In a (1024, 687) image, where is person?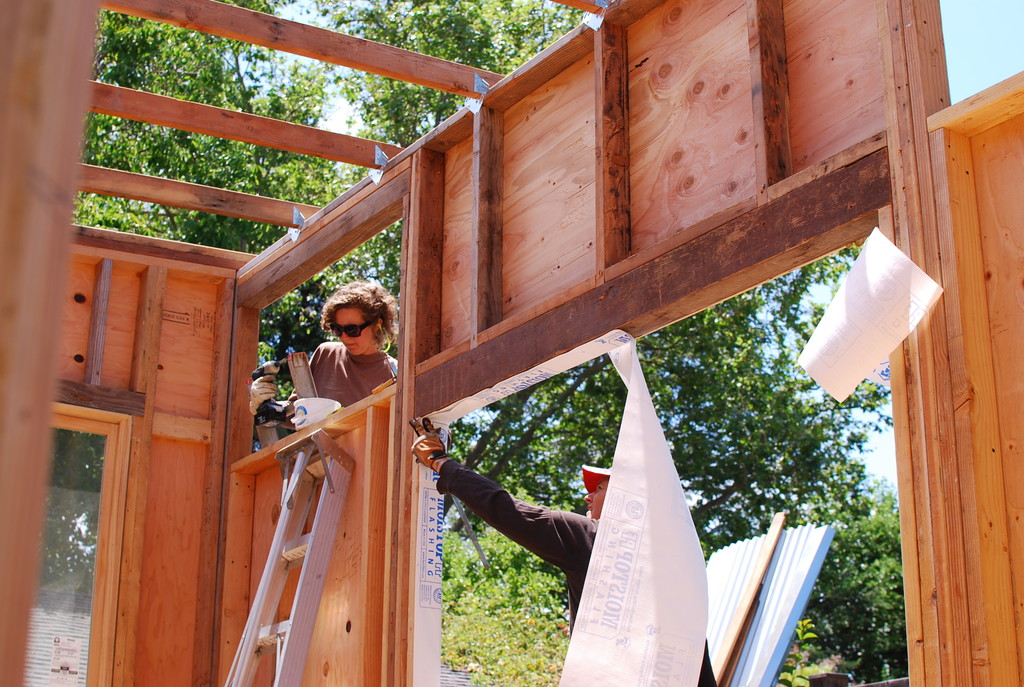
pyautogui.locateOnScreen(282, 284, 399, 443).
